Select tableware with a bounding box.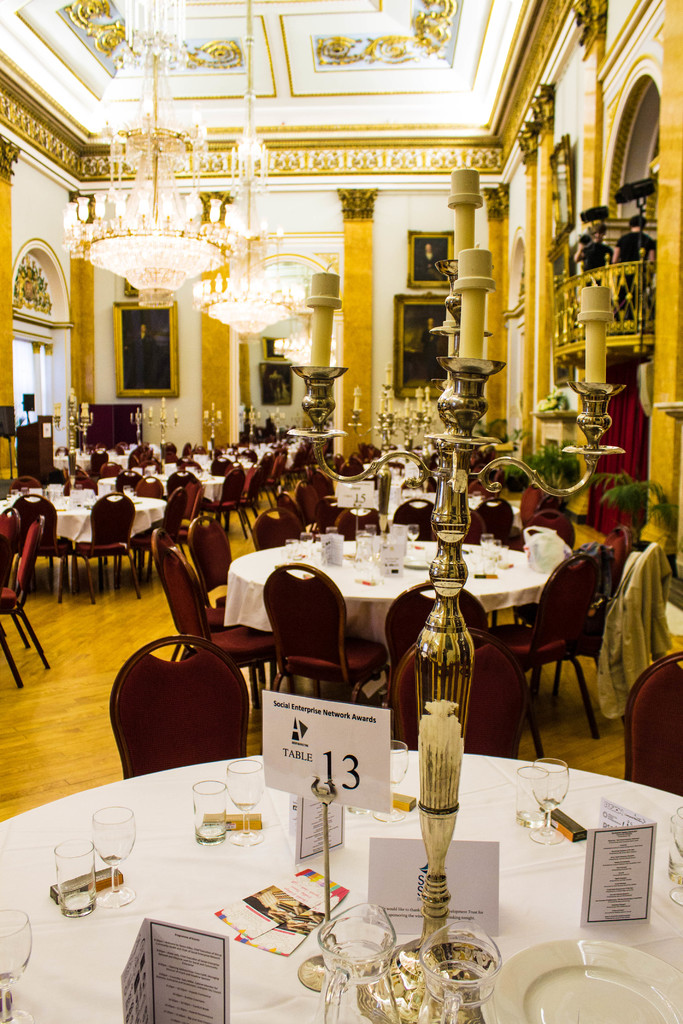
(left=191, top=778, right=227, bottom=846).
